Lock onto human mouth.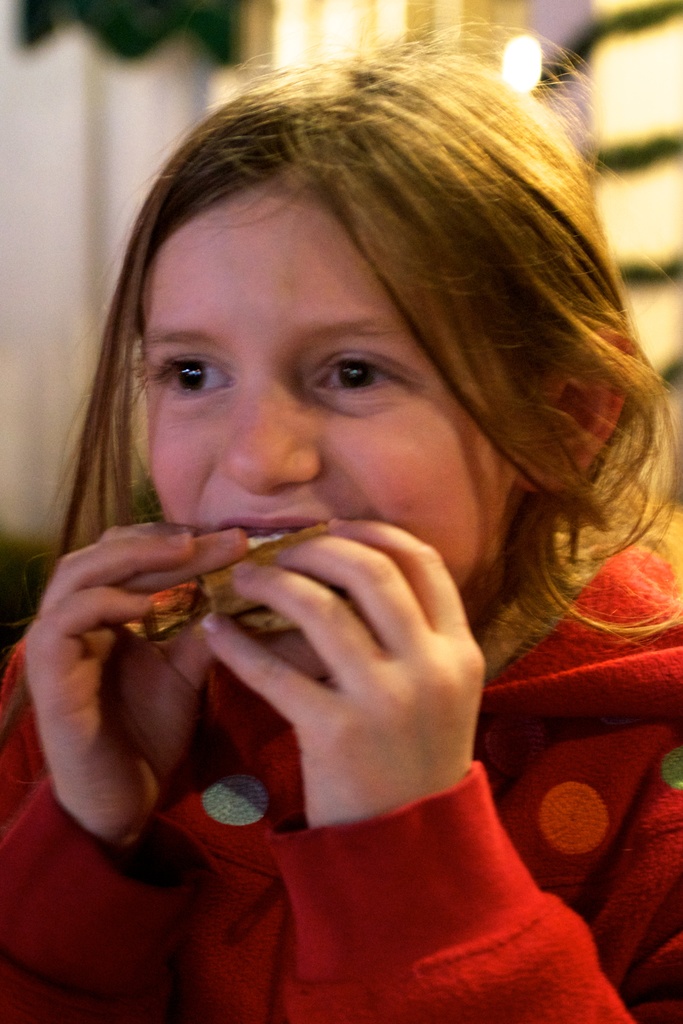
Locked: crop(221, 509, 314, 548).
